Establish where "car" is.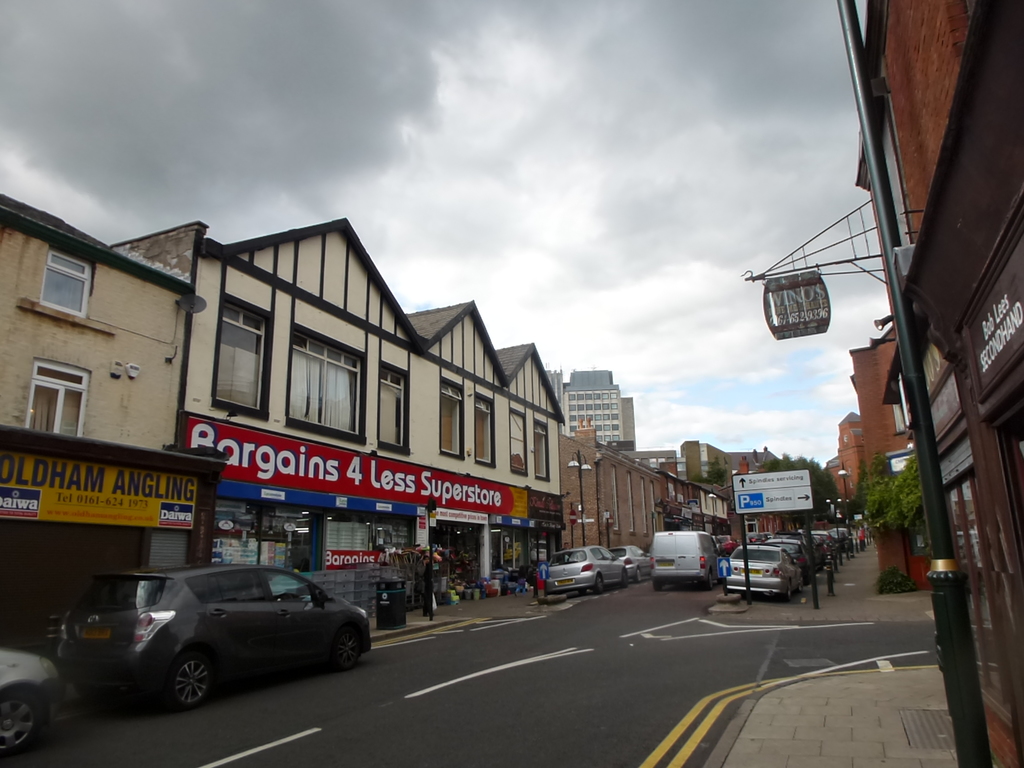
Established at 720,541,812,590.
